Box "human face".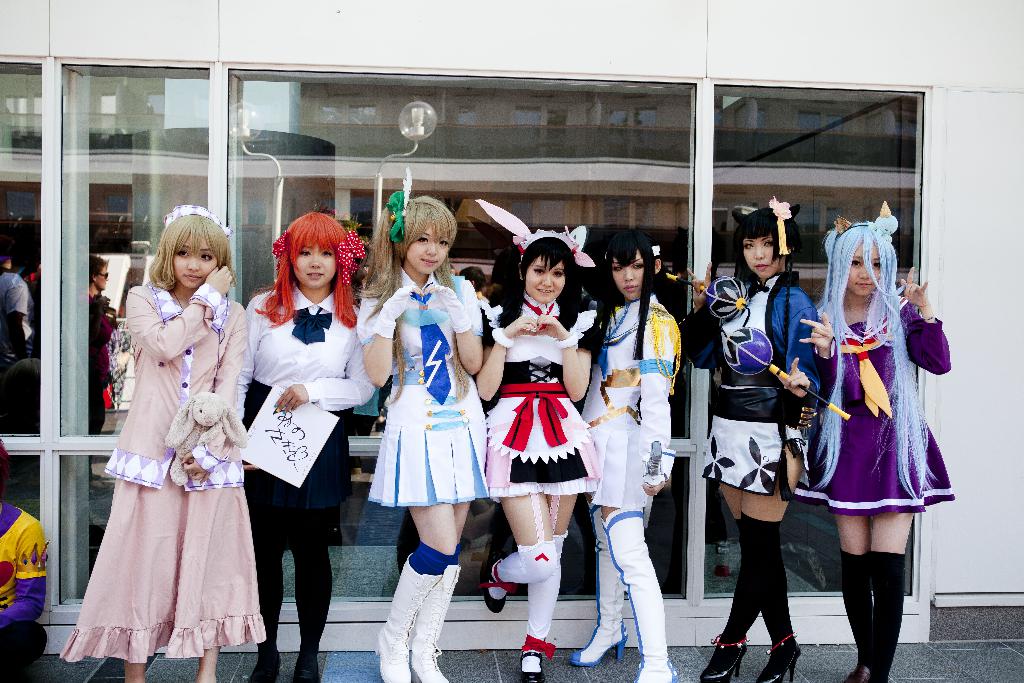
(295,248,335,287).
